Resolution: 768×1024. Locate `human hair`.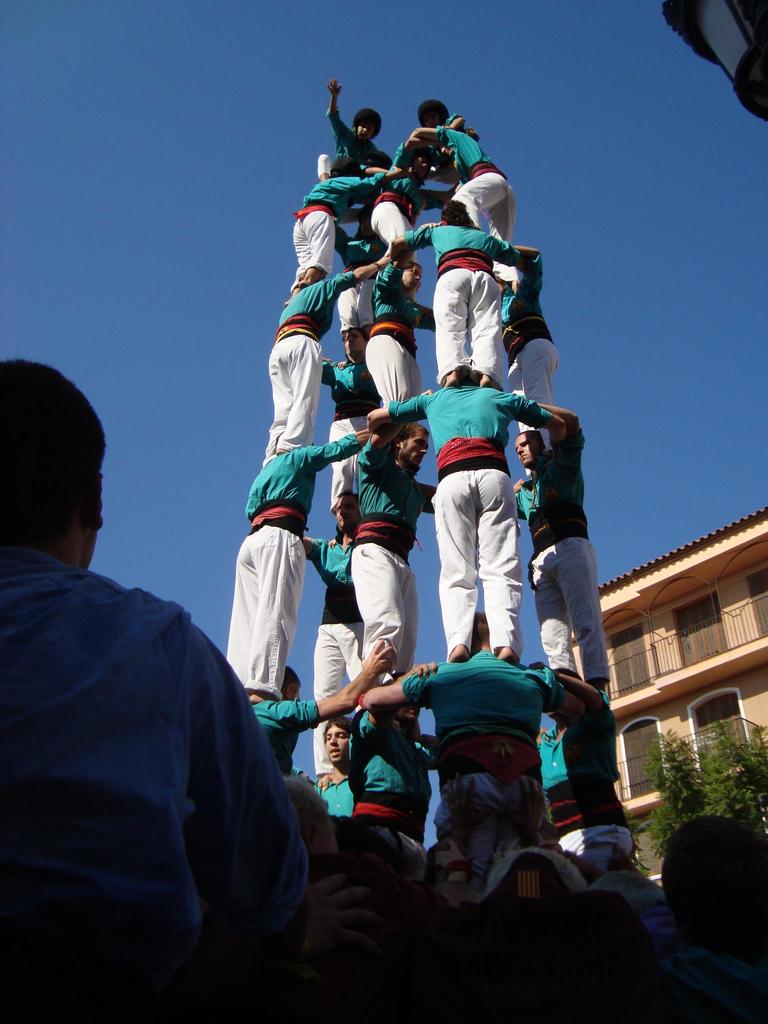
<bbox>404, 258, 424, 273</bbox>.
